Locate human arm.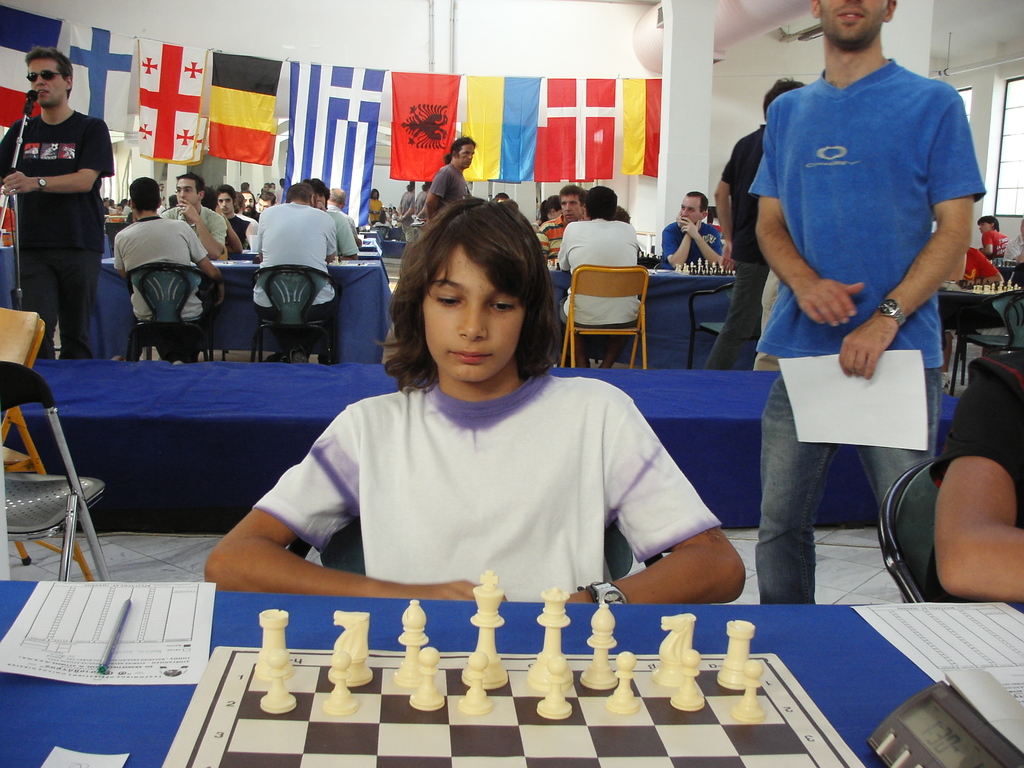
Bounding box: 204:408:508:599.
